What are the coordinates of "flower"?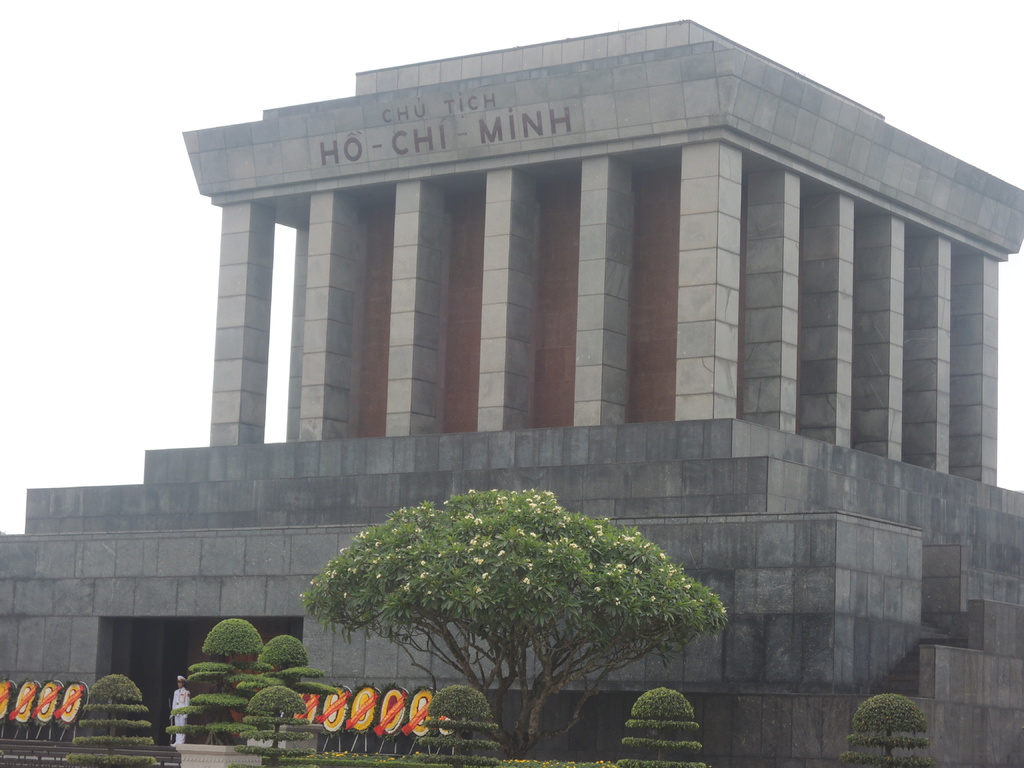
660 554 665 561.
